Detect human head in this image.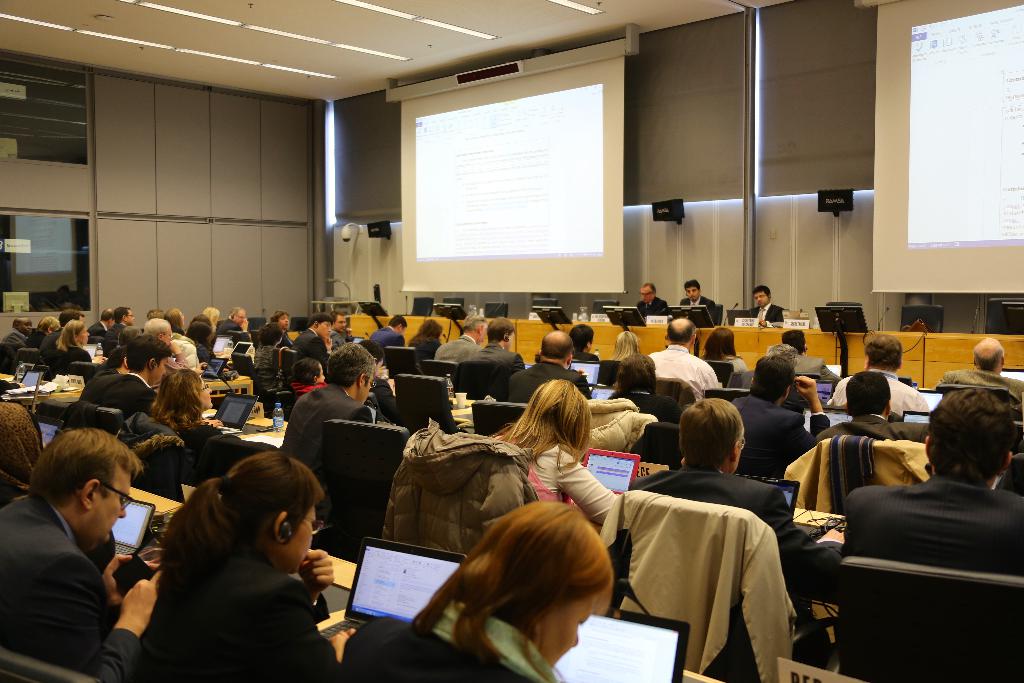
Detection: x1=675 y1=397 x2=745 y2=475.
